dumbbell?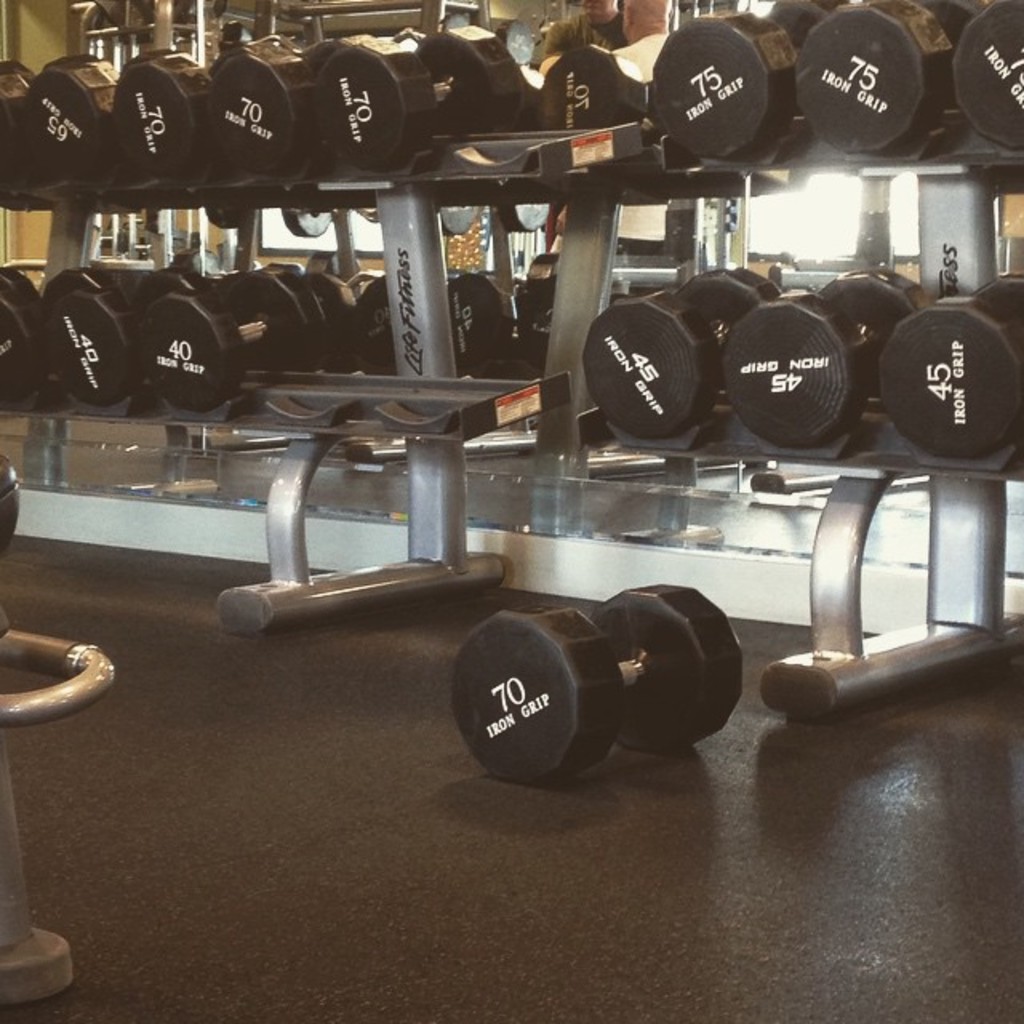
<region>205, 32, 387, 182</region>
